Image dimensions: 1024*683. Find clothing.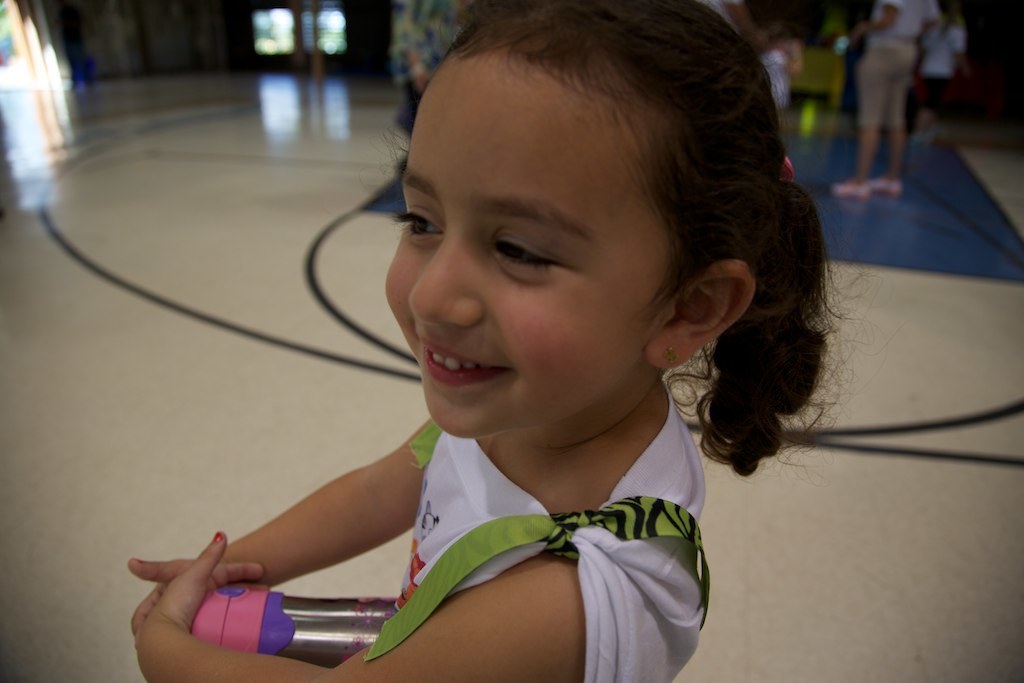
locate(384, 0, 461, 131).
